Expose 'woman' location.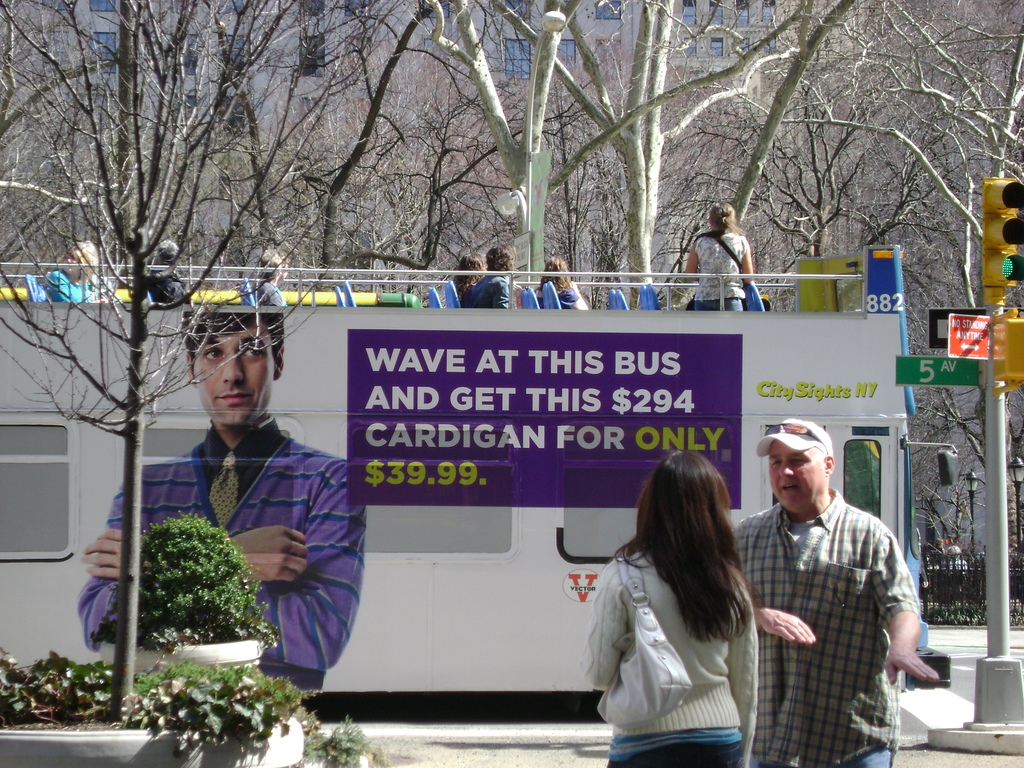
Exposed at BBox(246, 246, 292, 310).
